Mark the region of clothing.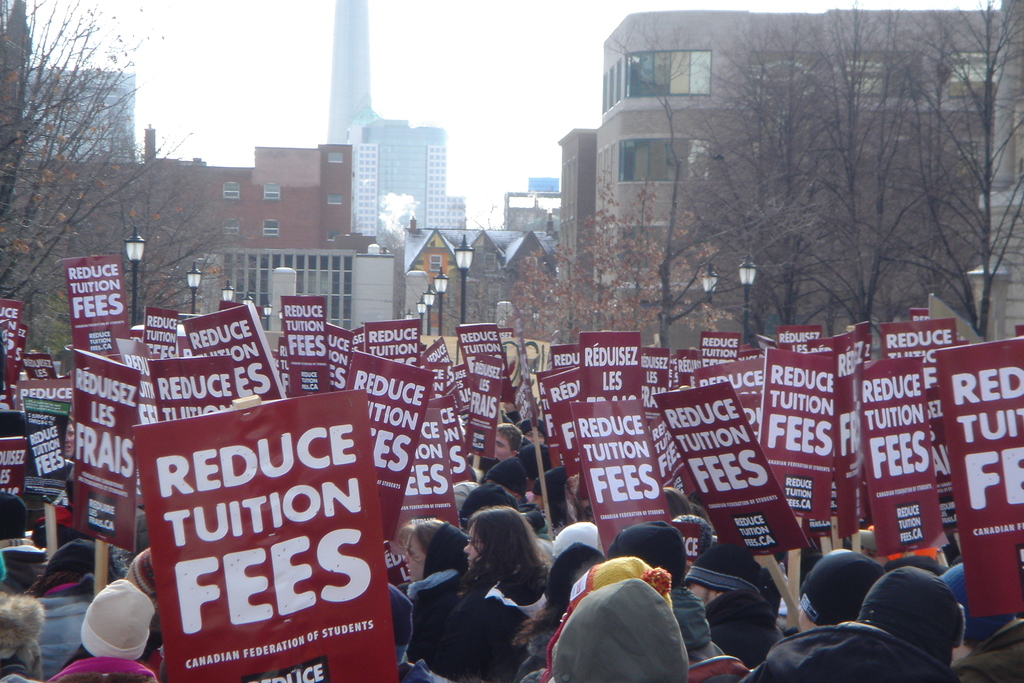
Region: {"left": 964, "top": 613, "right": 1020, "bottom": 682}.
